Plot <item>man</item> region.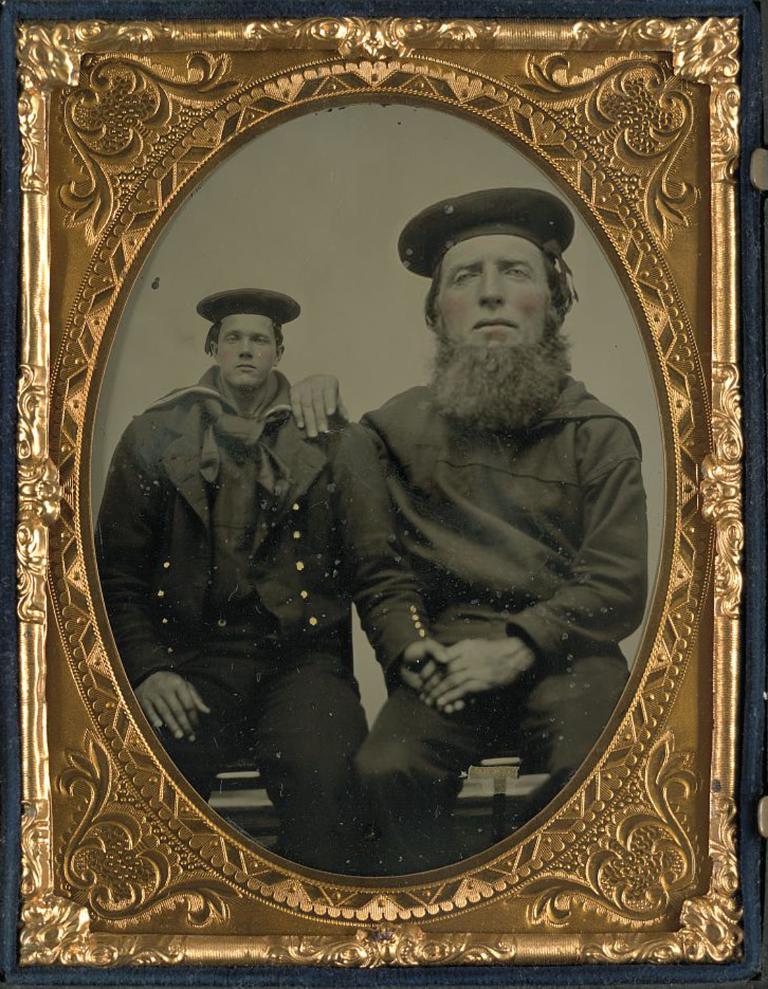
Plotted at left=91, top=288, right=467, bottom=877.
